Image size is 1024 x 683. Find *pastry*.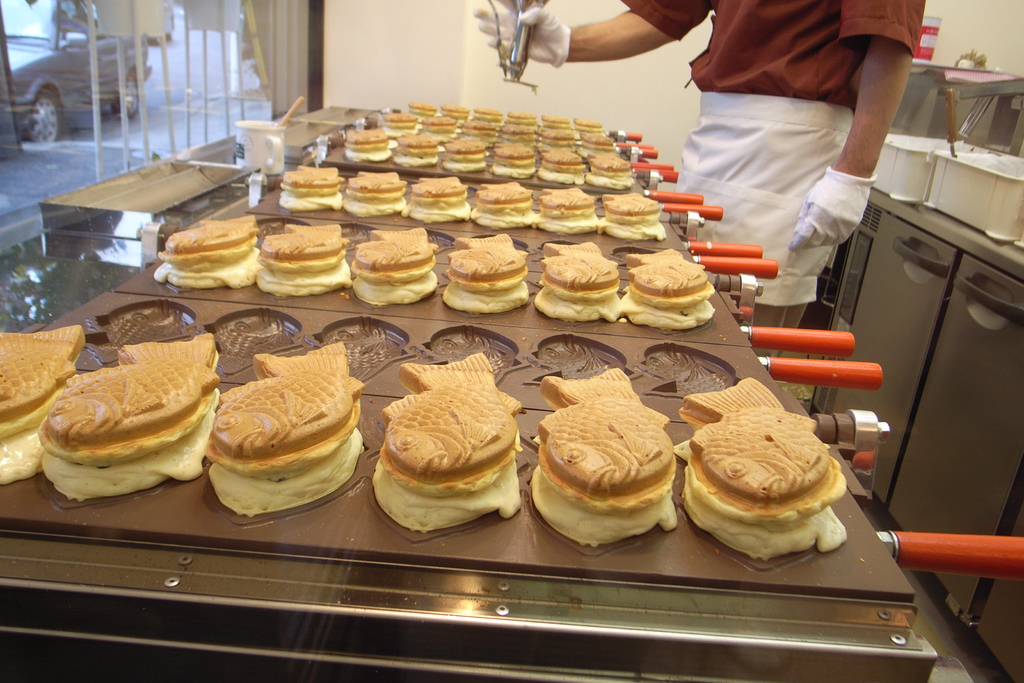
bbox=(468, 179, 539, 229).
